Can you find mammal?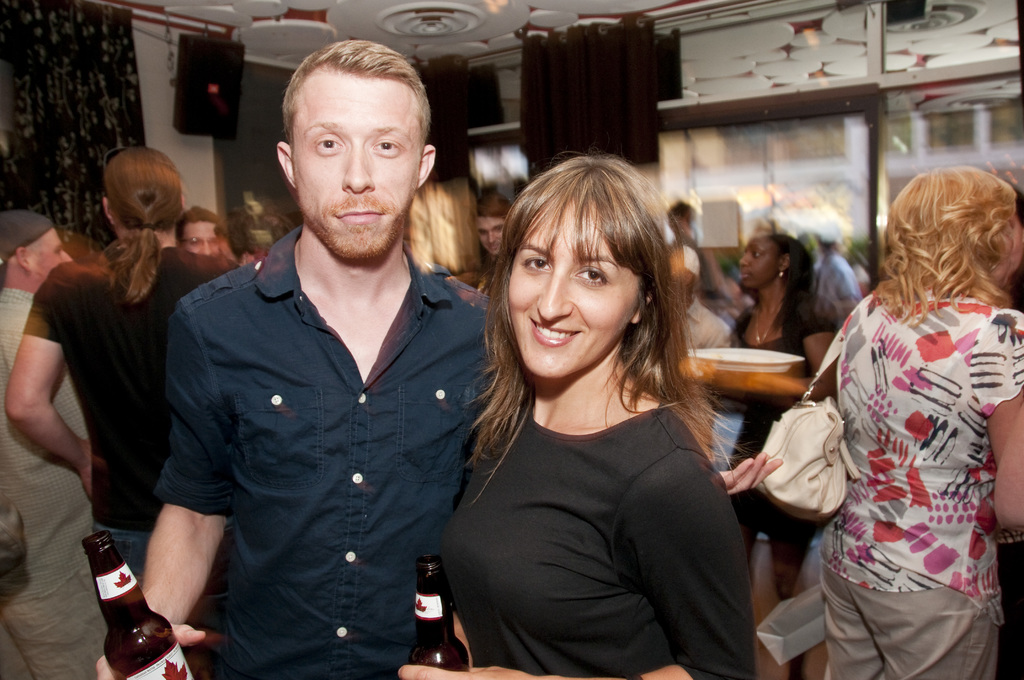
Yes, bounding box: [728,232,842,679].
